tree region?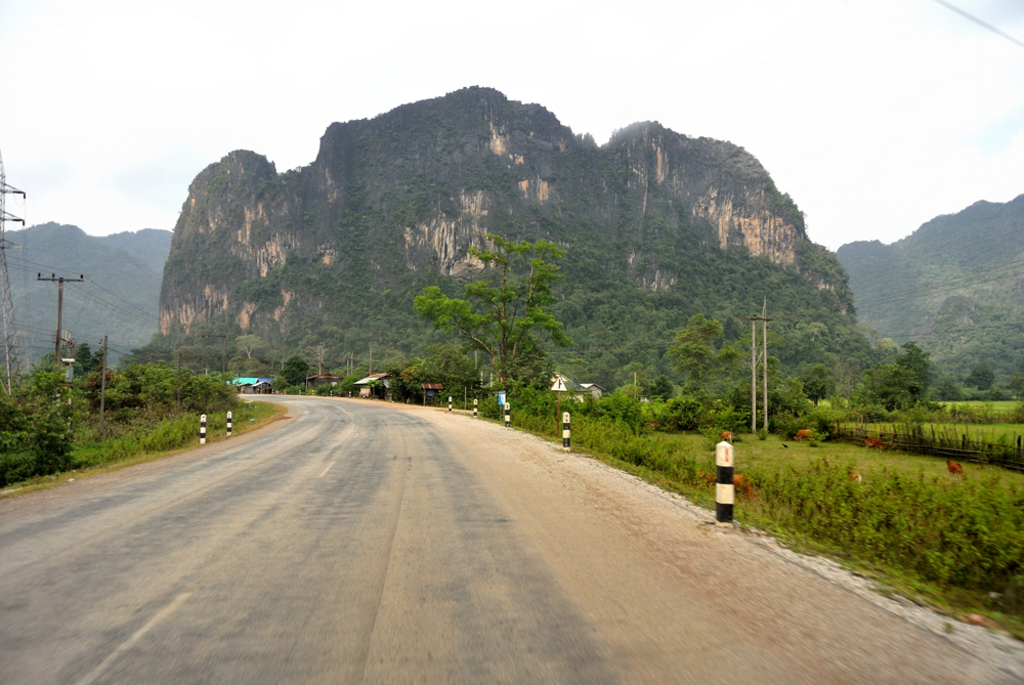
detection(668, 307, 741, 394)
